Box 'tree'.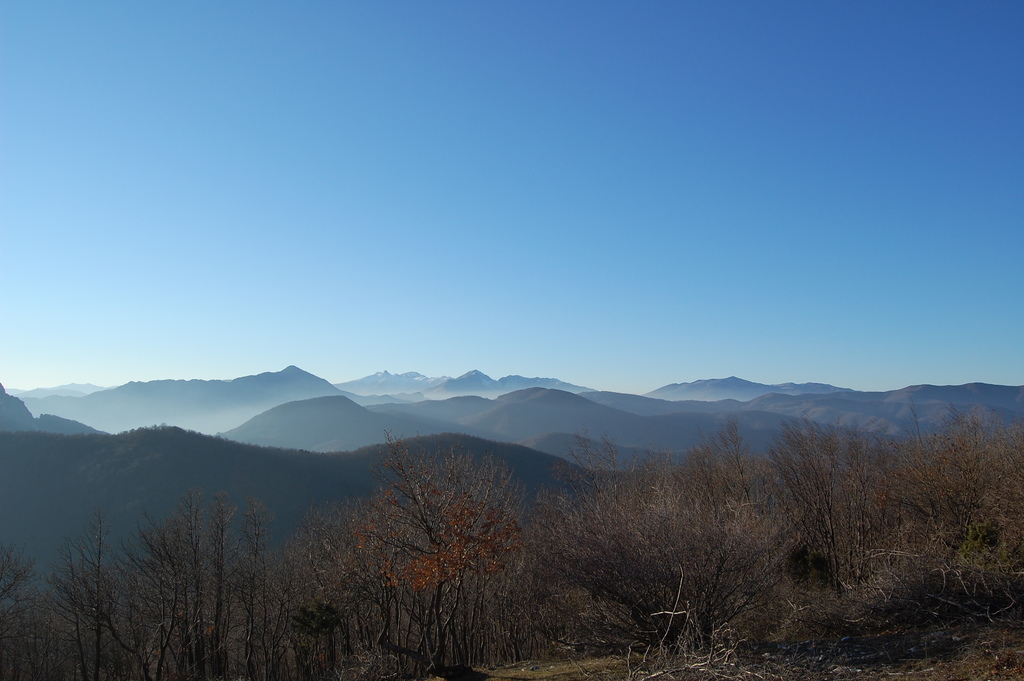
x1=340 y1=404 x2=545 y2=625.
